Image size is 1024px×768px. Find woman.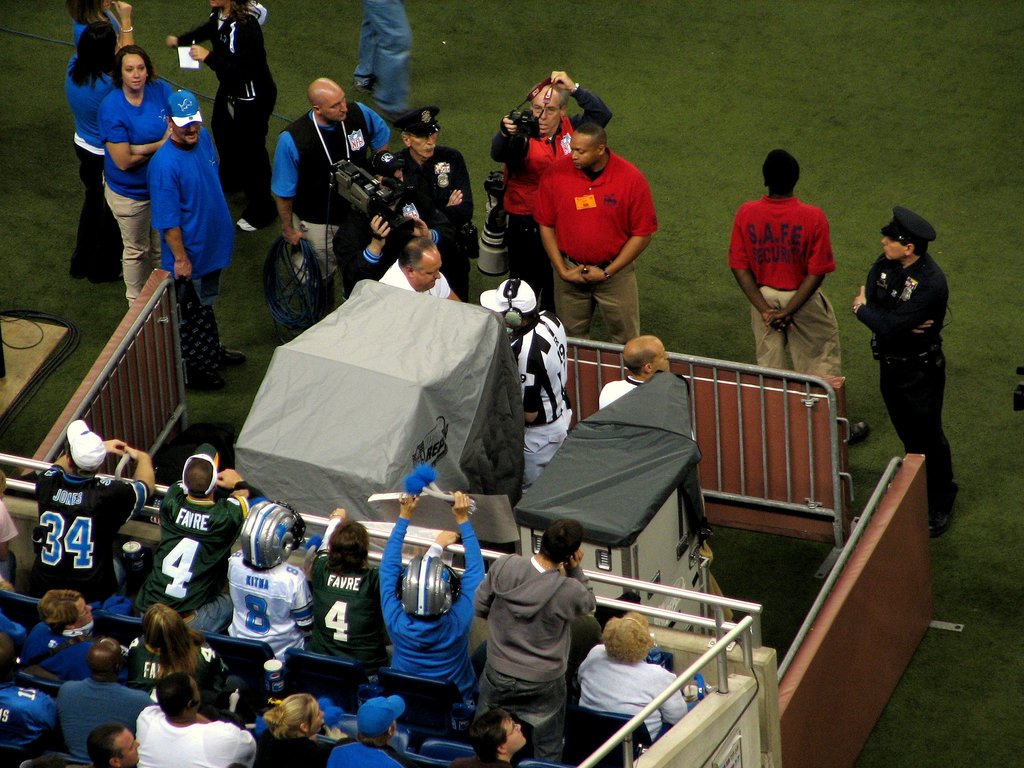
detection(61, 19, 128, 292).
